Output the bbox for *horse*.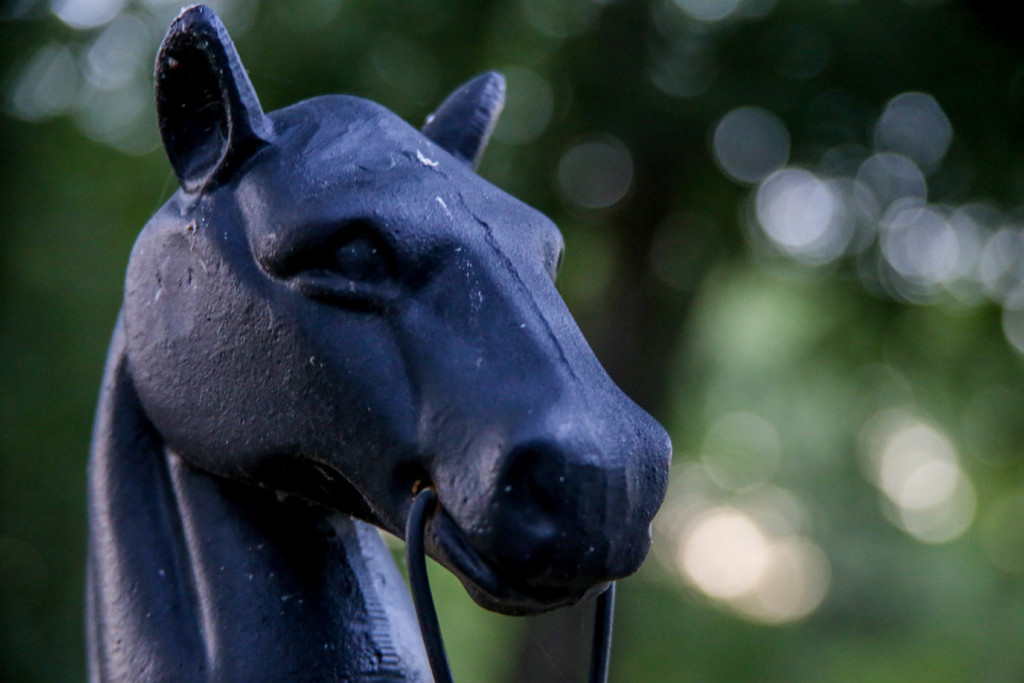
[x1=83, y1=1, x2=674, y2=682].
